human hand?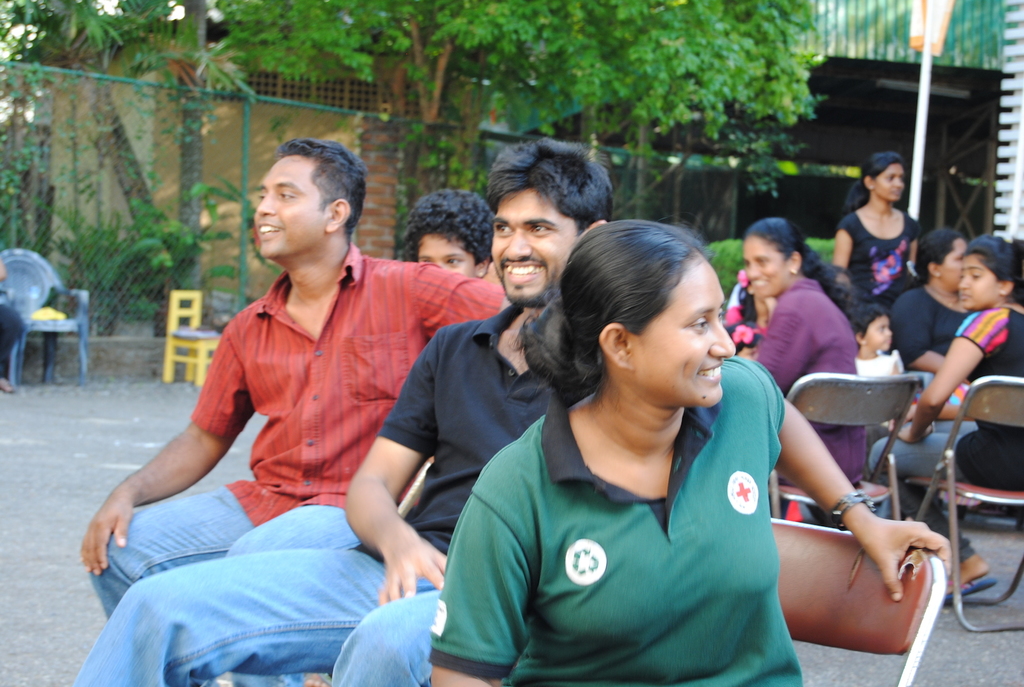
l=858, t=515, r=953, b=602
